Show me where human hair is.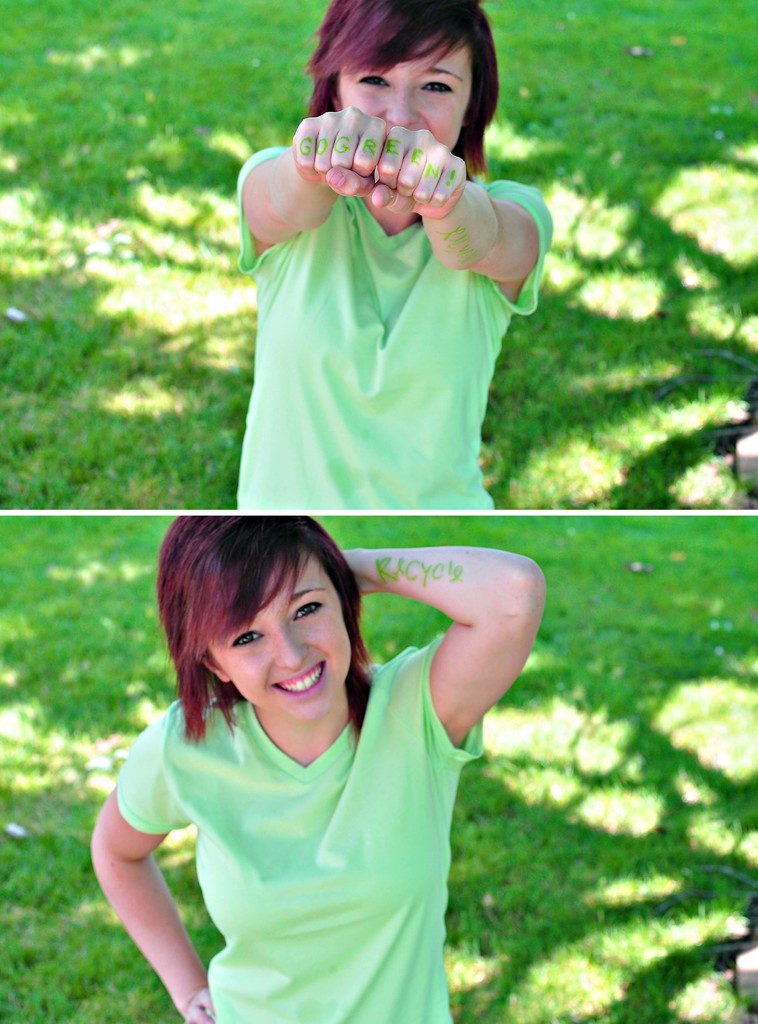
human hair is at detection(155, 499, 369, 743).
